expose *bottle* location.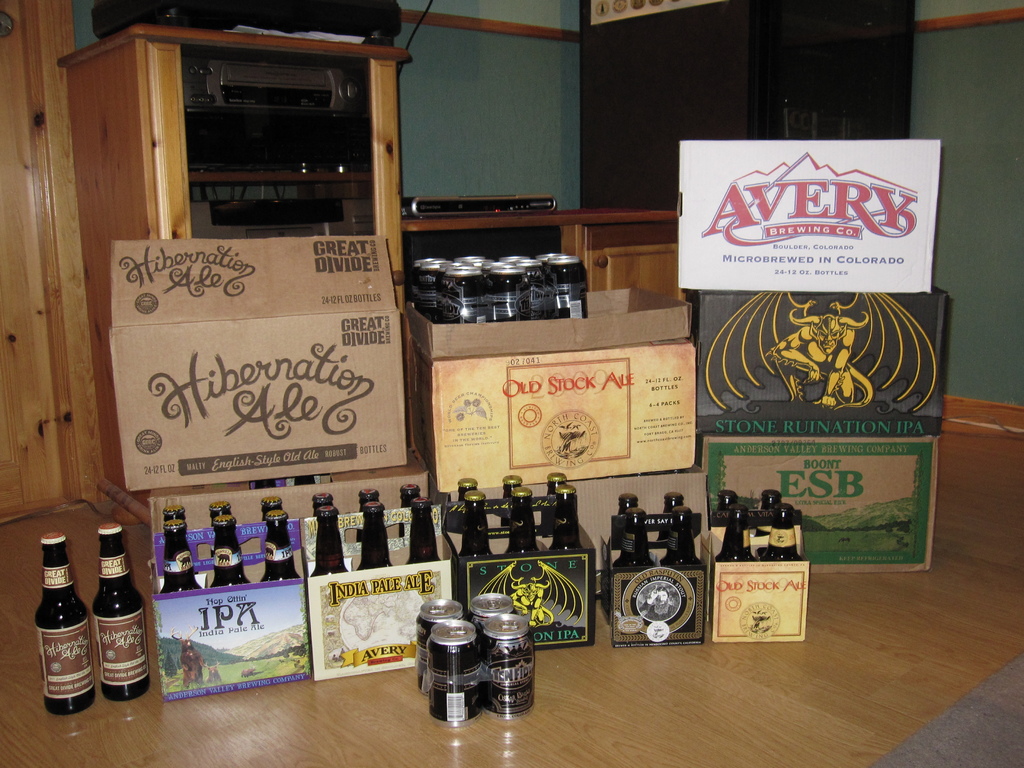
Exposed at [313,507,347,580].
